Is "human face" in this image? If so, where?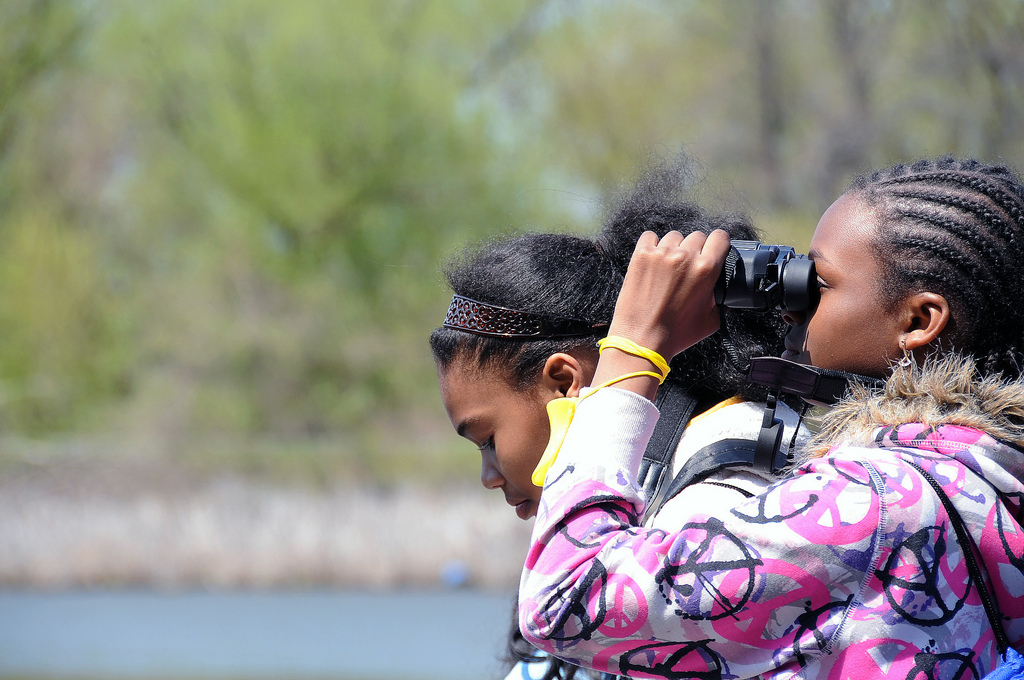
Yes, at [x1=440, y1=351, x2=543, y2=524].
